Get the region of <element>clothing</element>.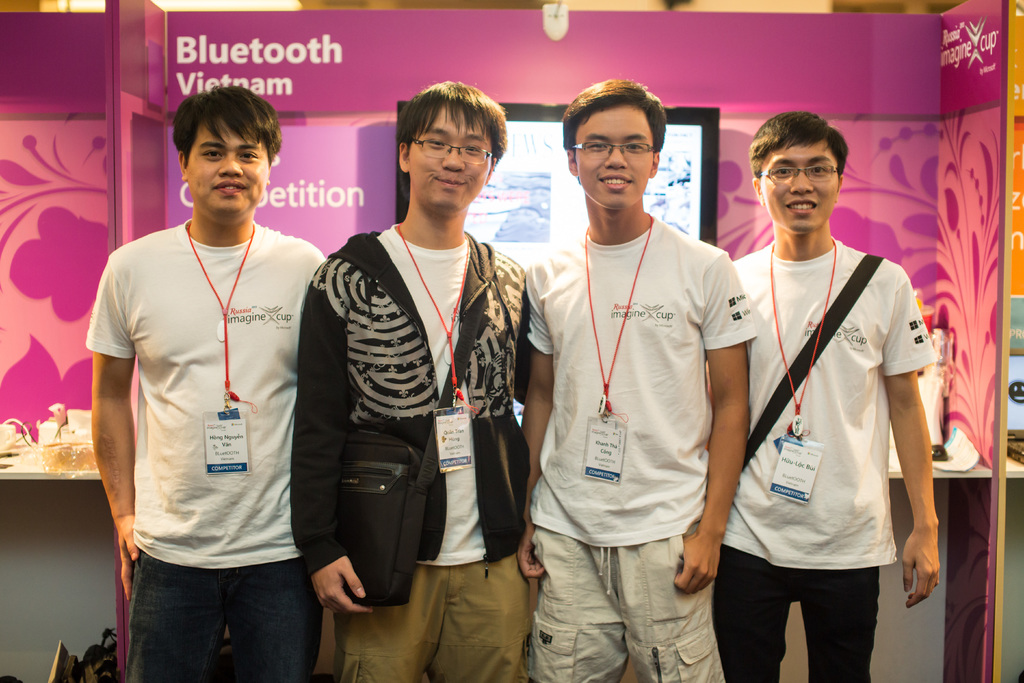
<region>717, 210, 940, 671</region>.
